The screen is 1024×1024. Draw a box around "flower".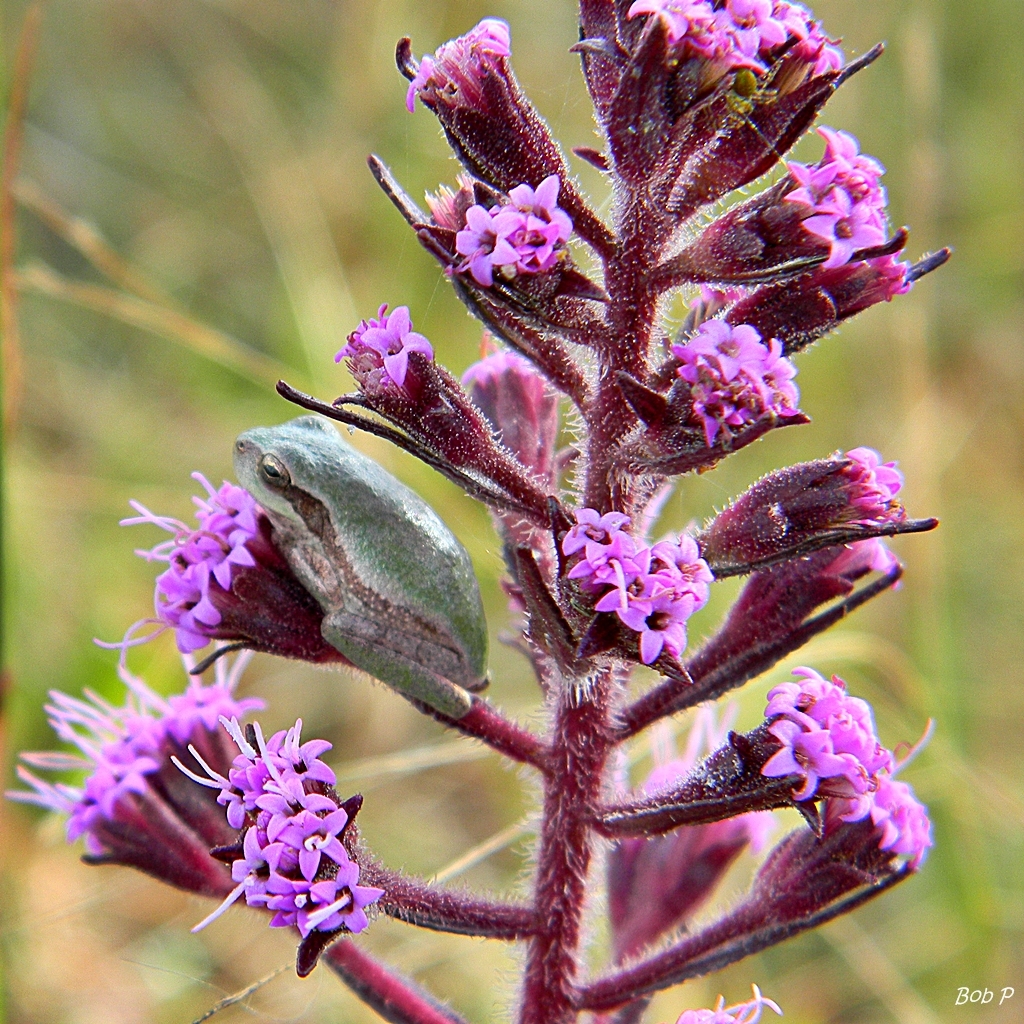
locate(408, 9, 508, 105).
